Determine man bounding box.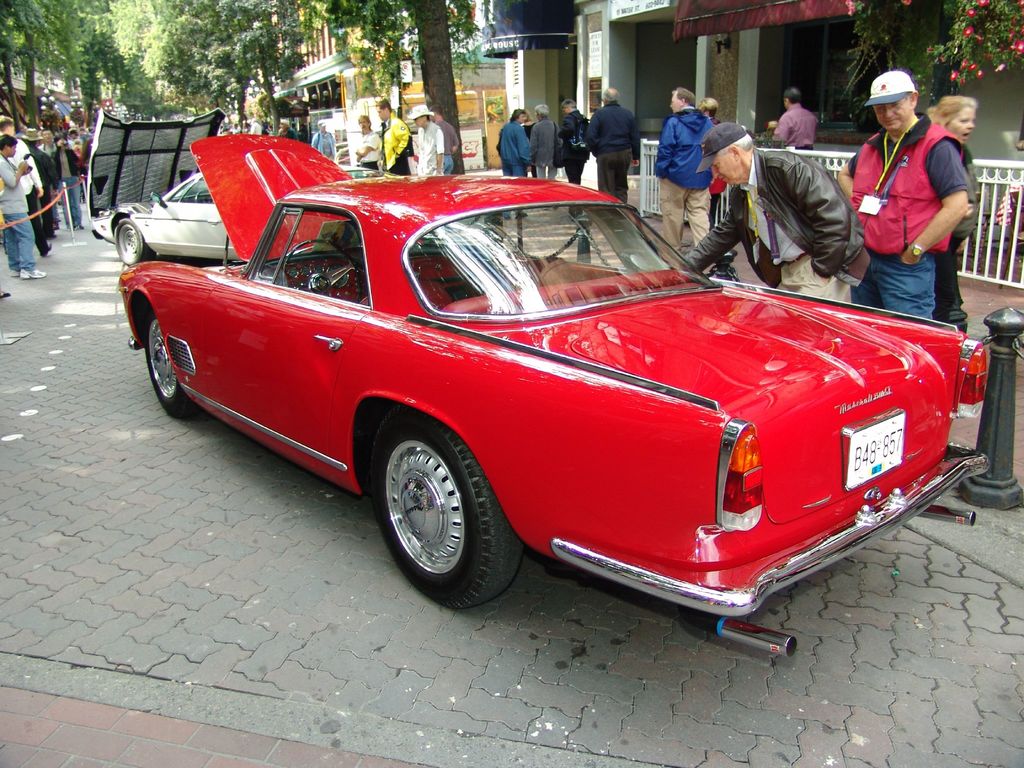
Determined: crop(40, 127, 56, 151).
